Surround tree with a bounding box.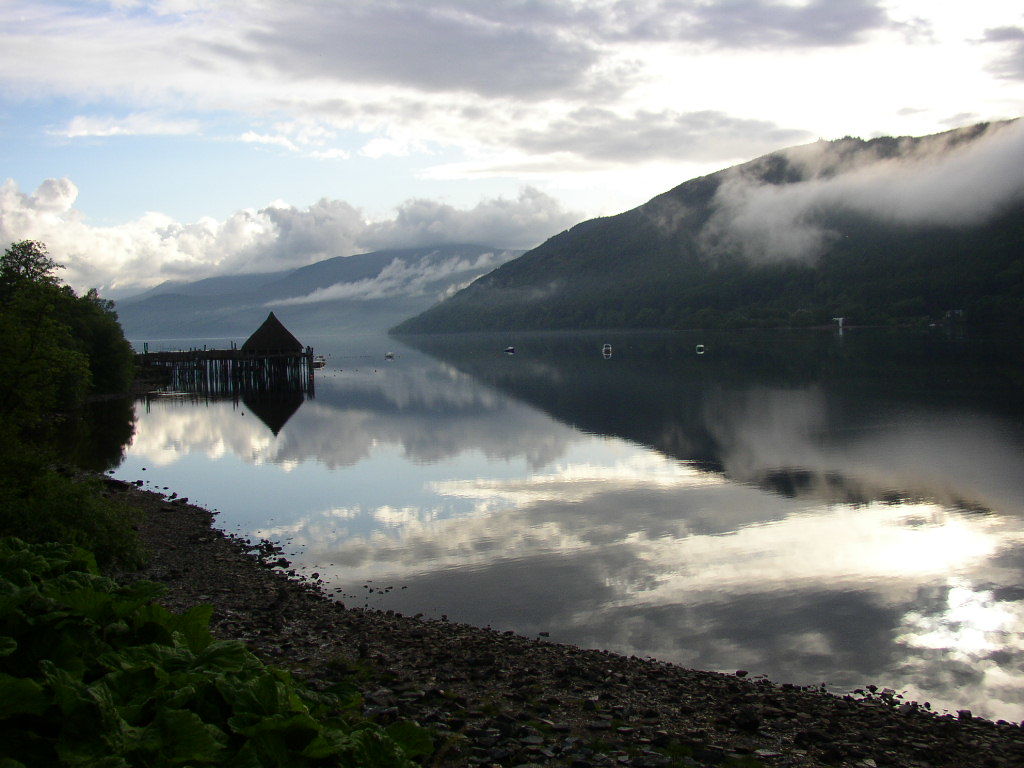
BBox(0, 532, 467, 767).
